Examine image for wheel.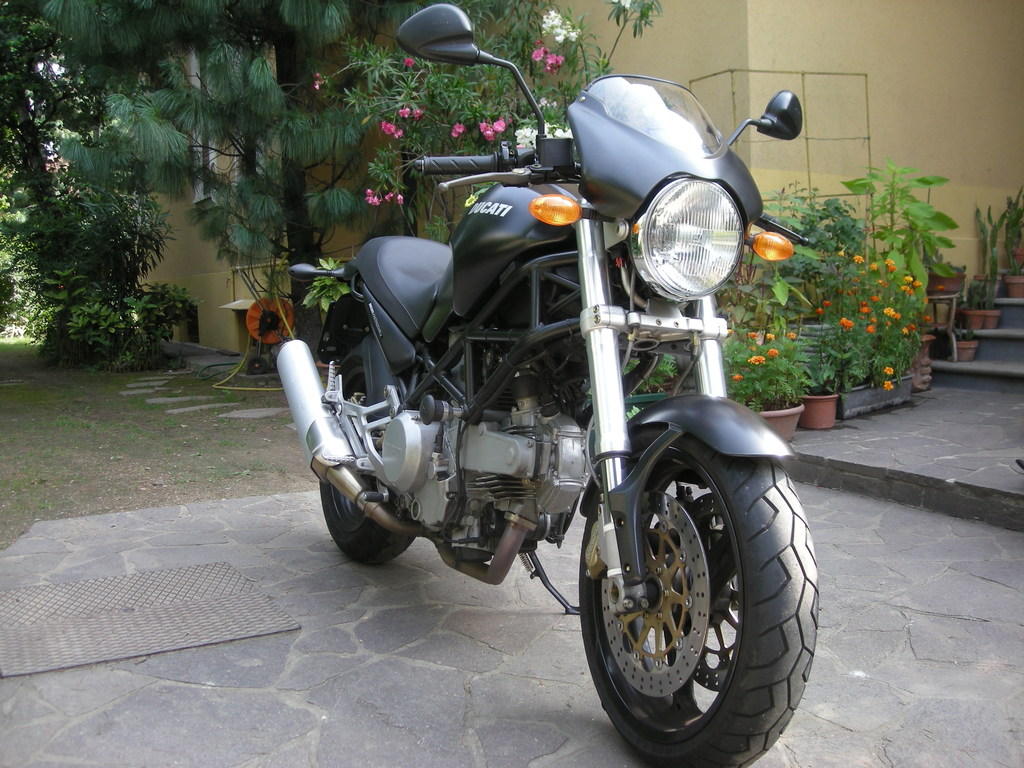
Examination result: (576, 427, 803, 747).
